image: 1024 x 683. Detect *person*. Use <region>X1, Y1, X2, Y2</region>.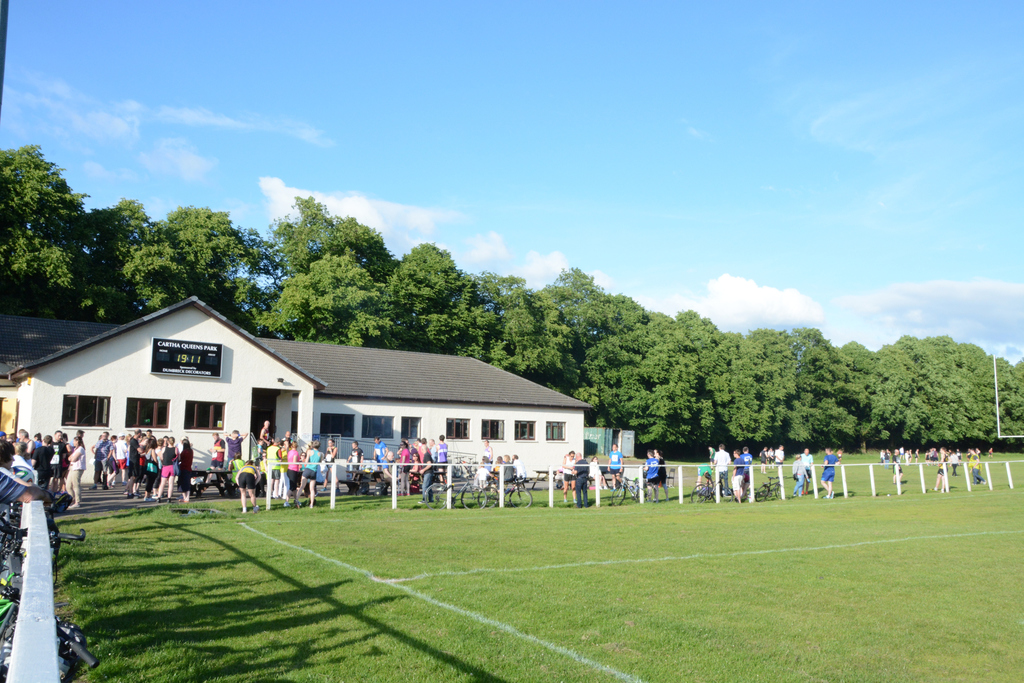
<region>180, 439, 189, 495</region>.
